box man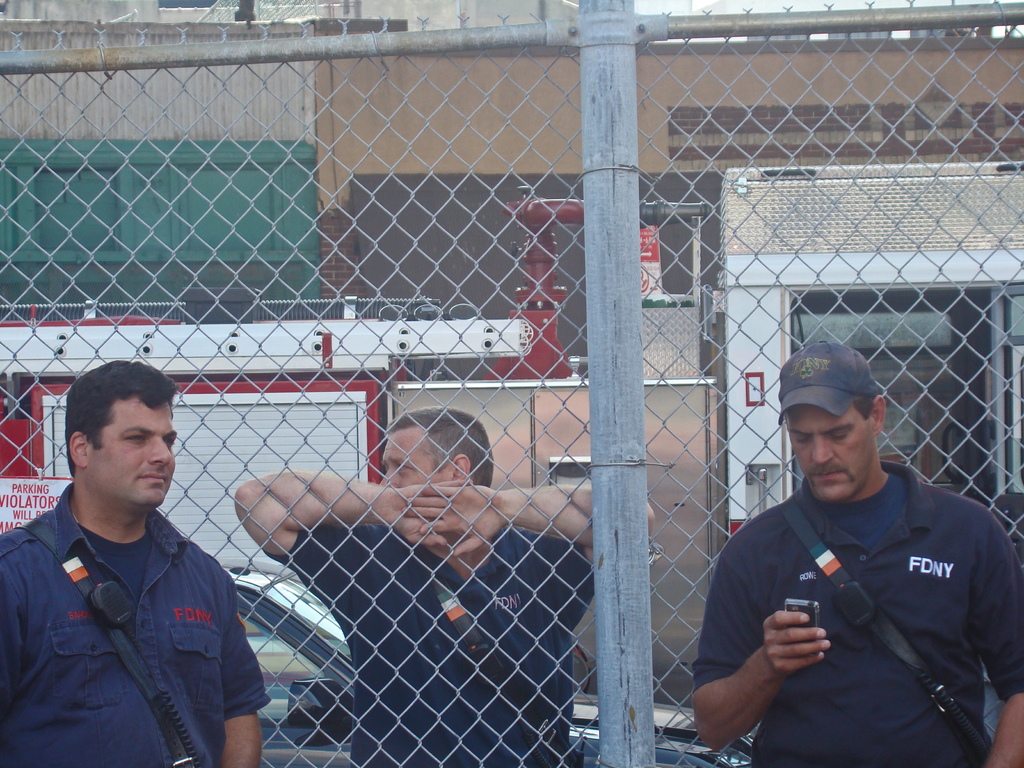
select_region(3, 353, 276, 760)
